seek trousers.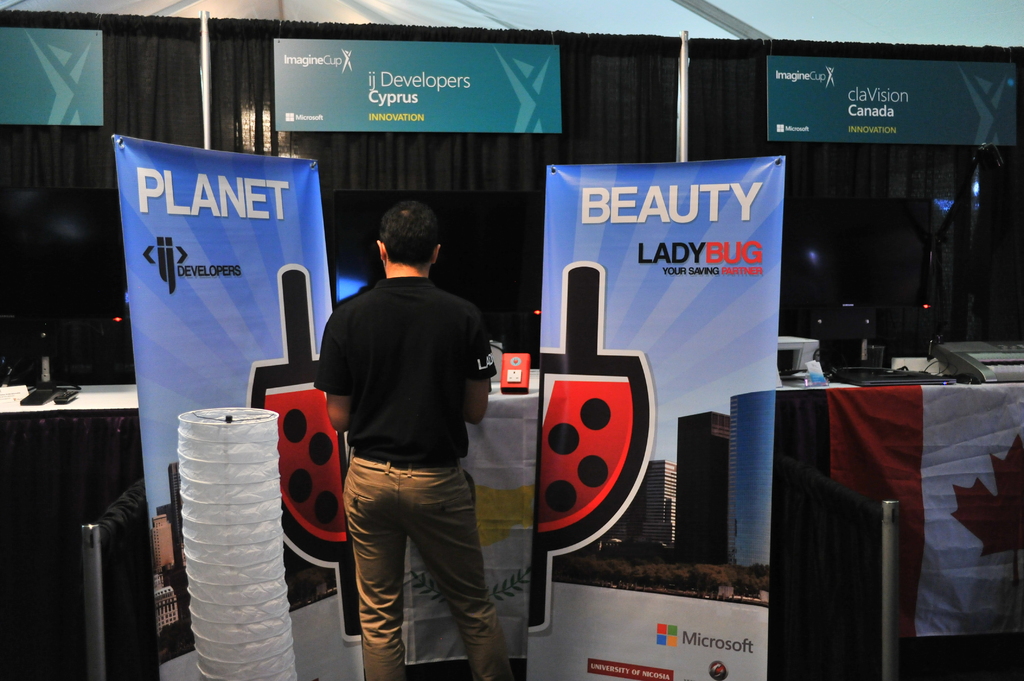
rect(334, 472, 502, 654).
